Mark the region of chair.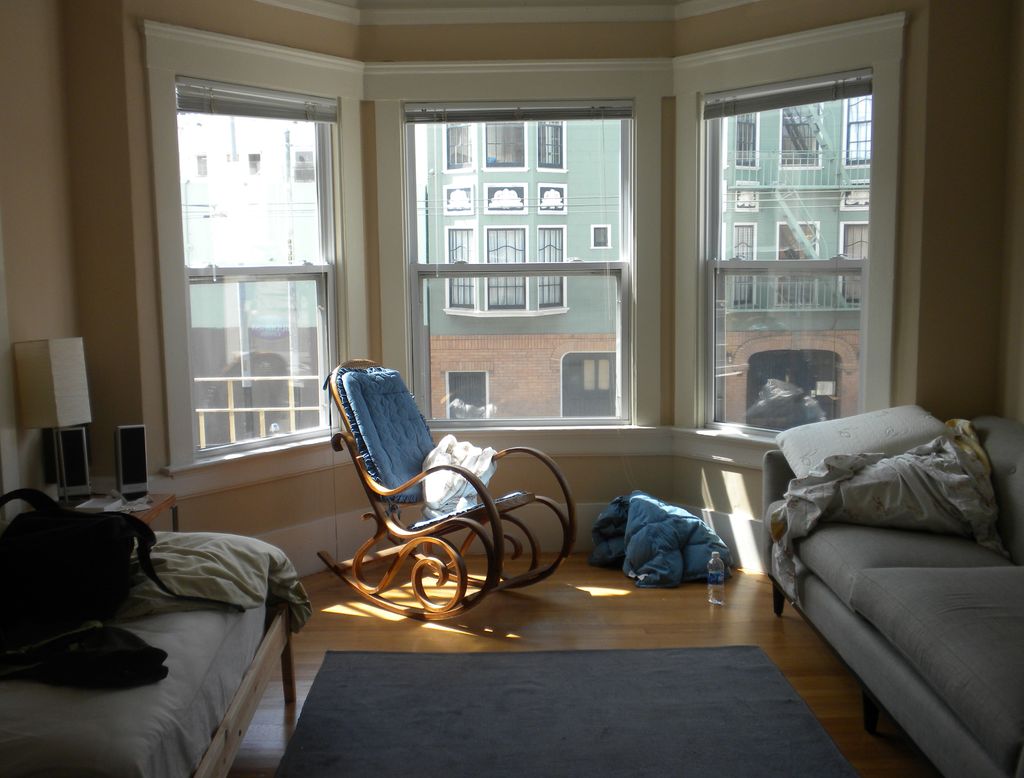
Region: [left=316, top=364, right=543, bottom=645].
